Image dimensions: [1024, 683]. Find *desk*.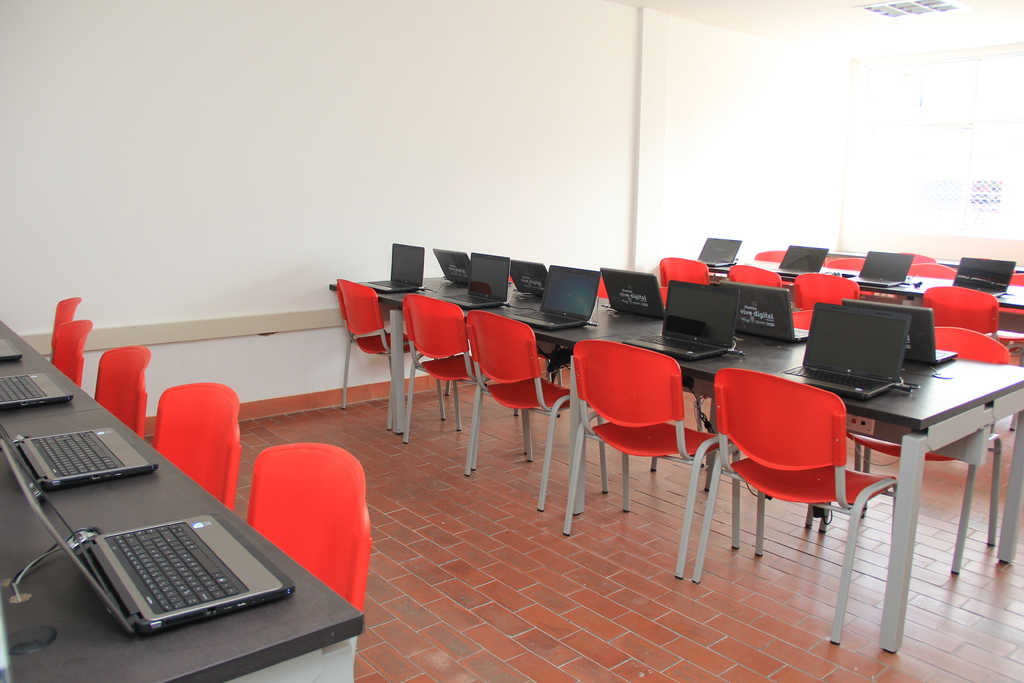
left=707, top=257, right=1023, bottom=331.
